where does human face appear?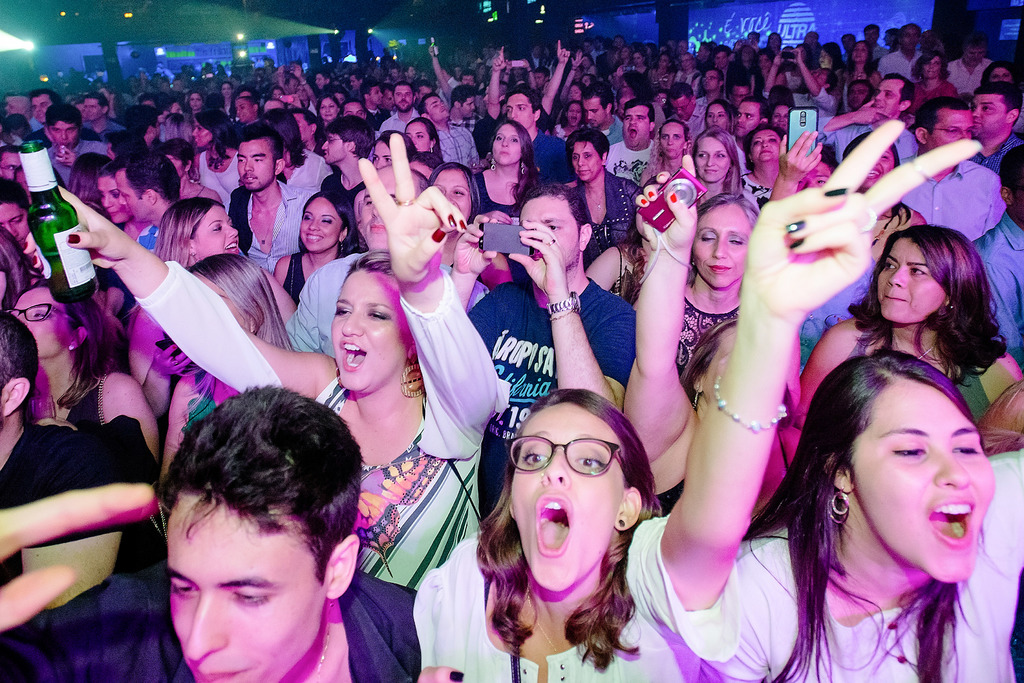
Appears at rect(192, 204, 238, 259).
